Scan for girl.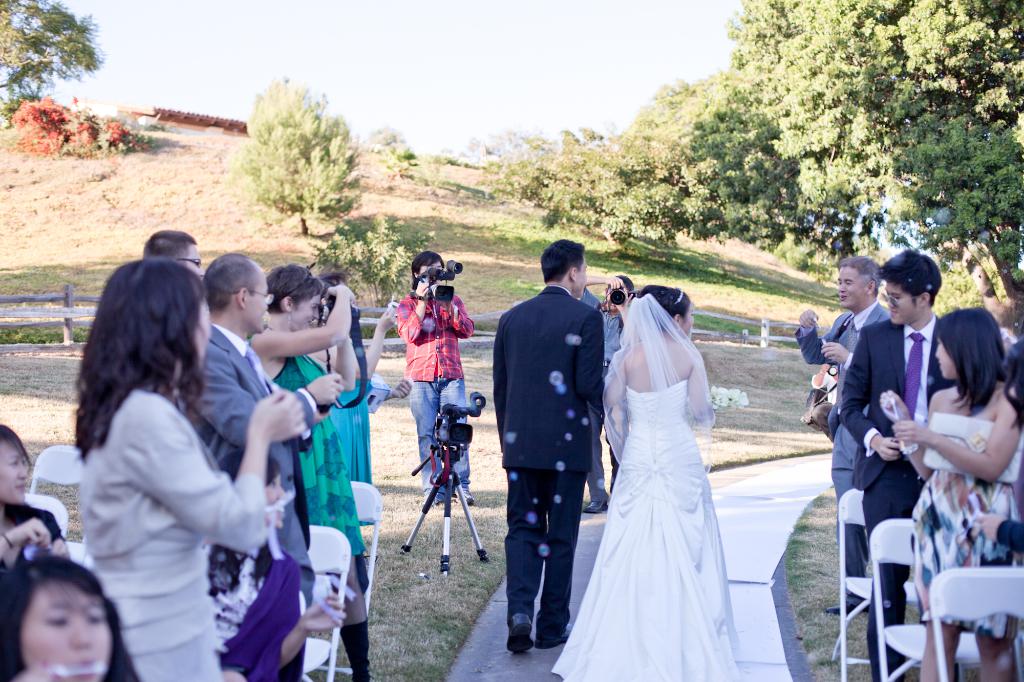
Scan result: [x1=248, y1=260, x2=355, y2=681].
